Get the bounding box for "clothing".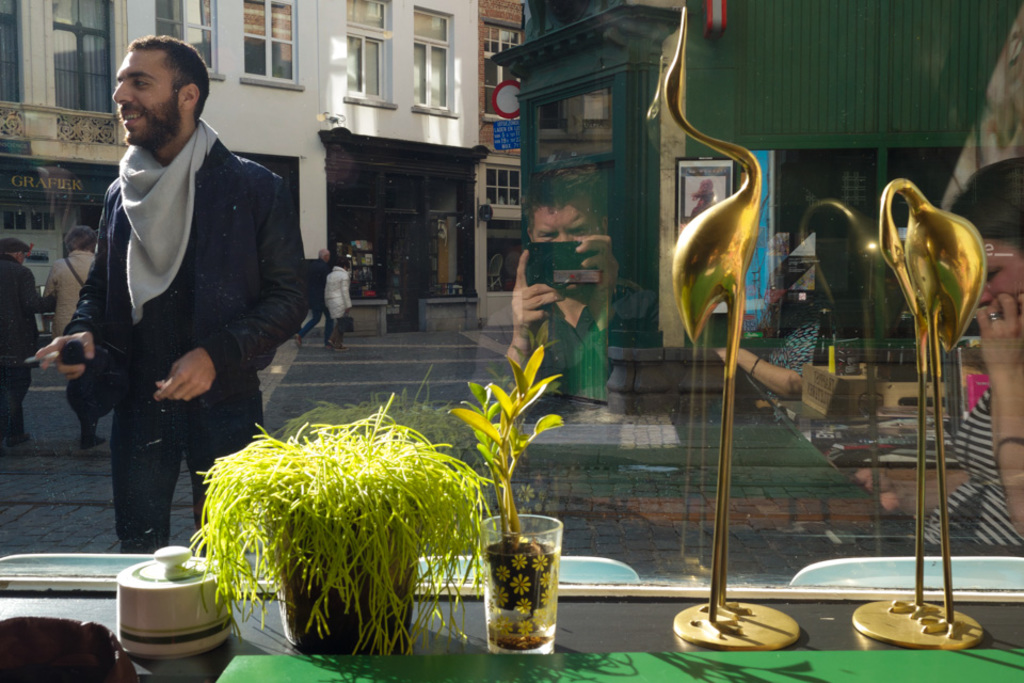
box(46, 110, 291, 545).
